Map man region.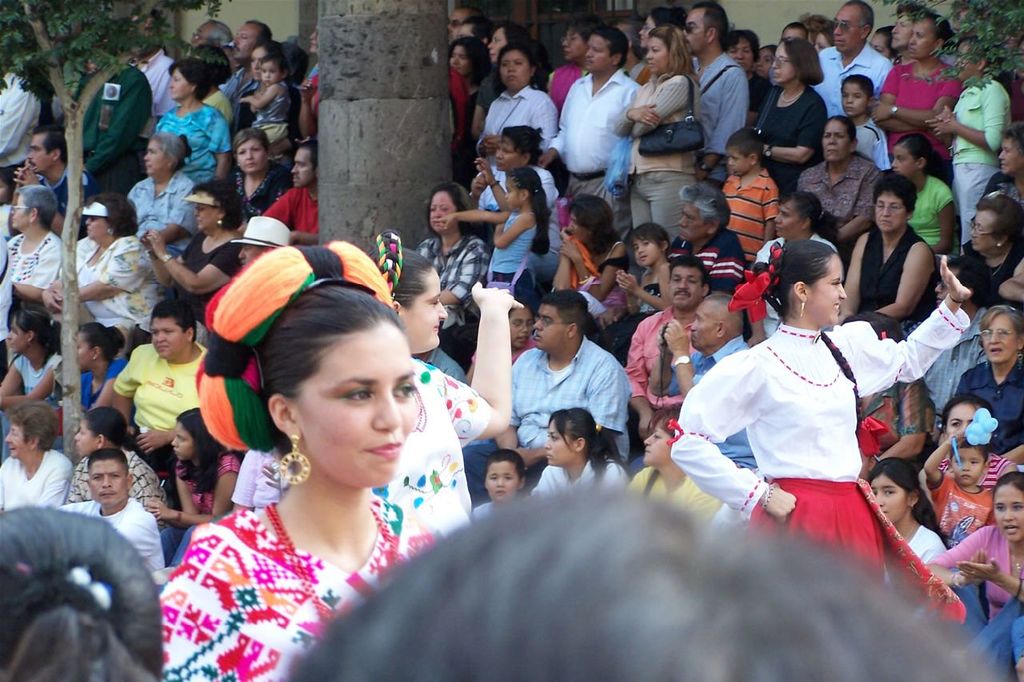
Mapped to <box>535,20,641,203</box>.
